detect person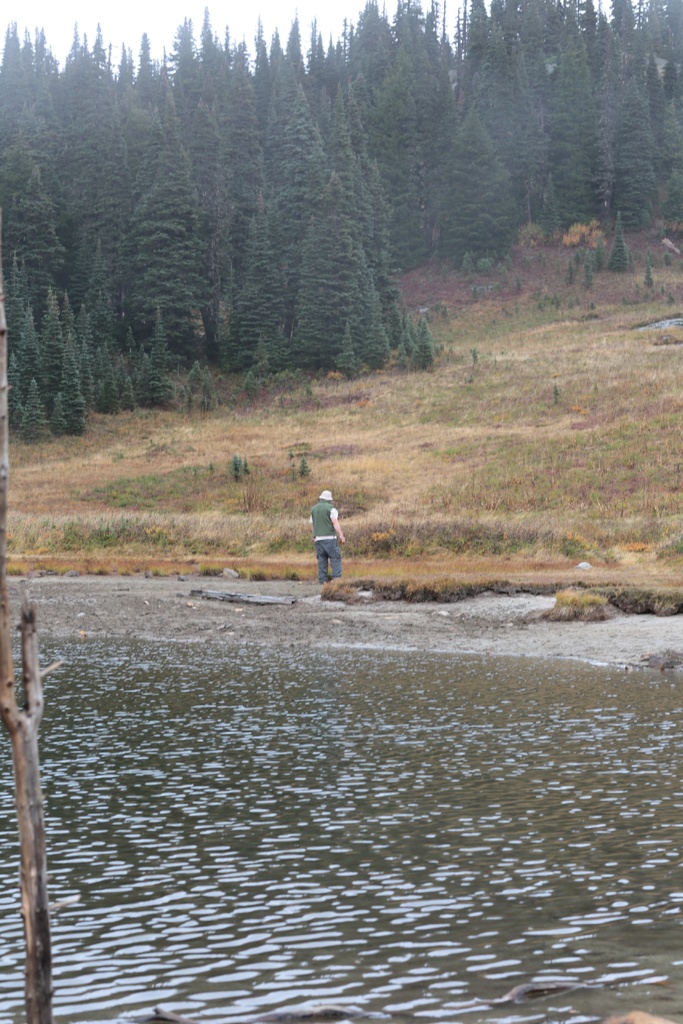
<box>307,484,358,588</box>
